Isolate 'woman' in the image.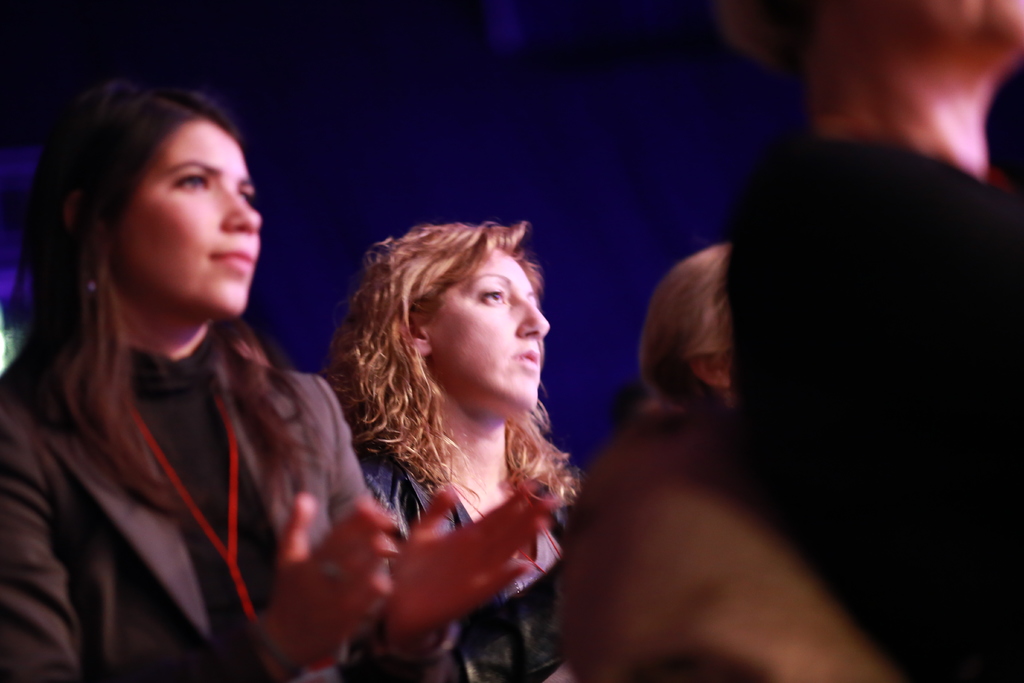
Isolated region: region(317, 215, 582, 682).
